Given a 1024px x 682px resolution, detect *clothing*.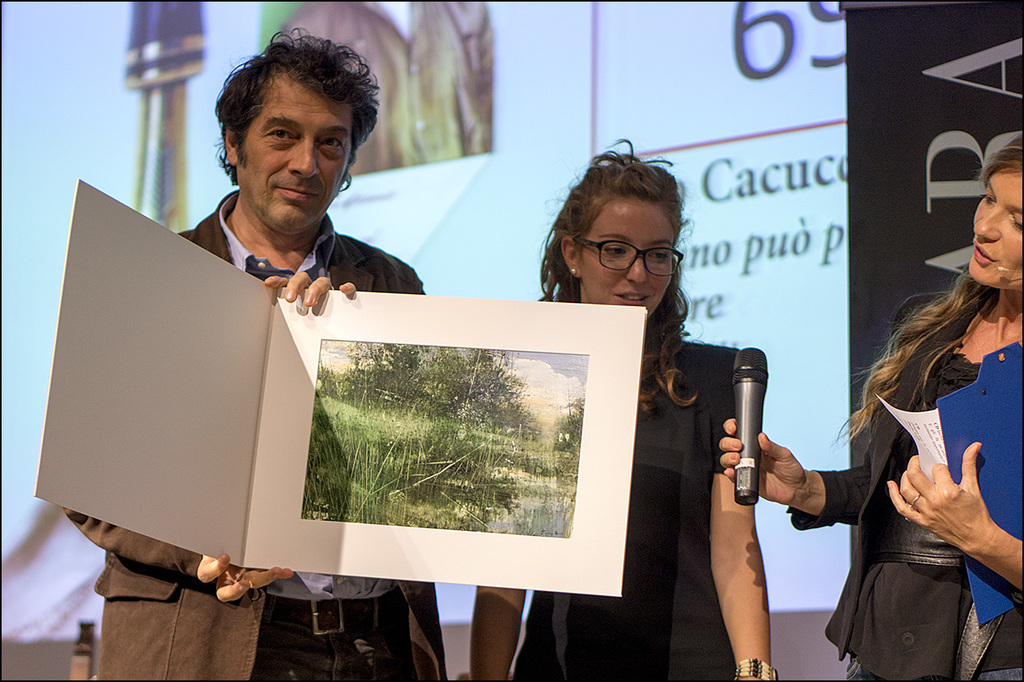
[x1=62, y1=186, x2=450, y2=681].
